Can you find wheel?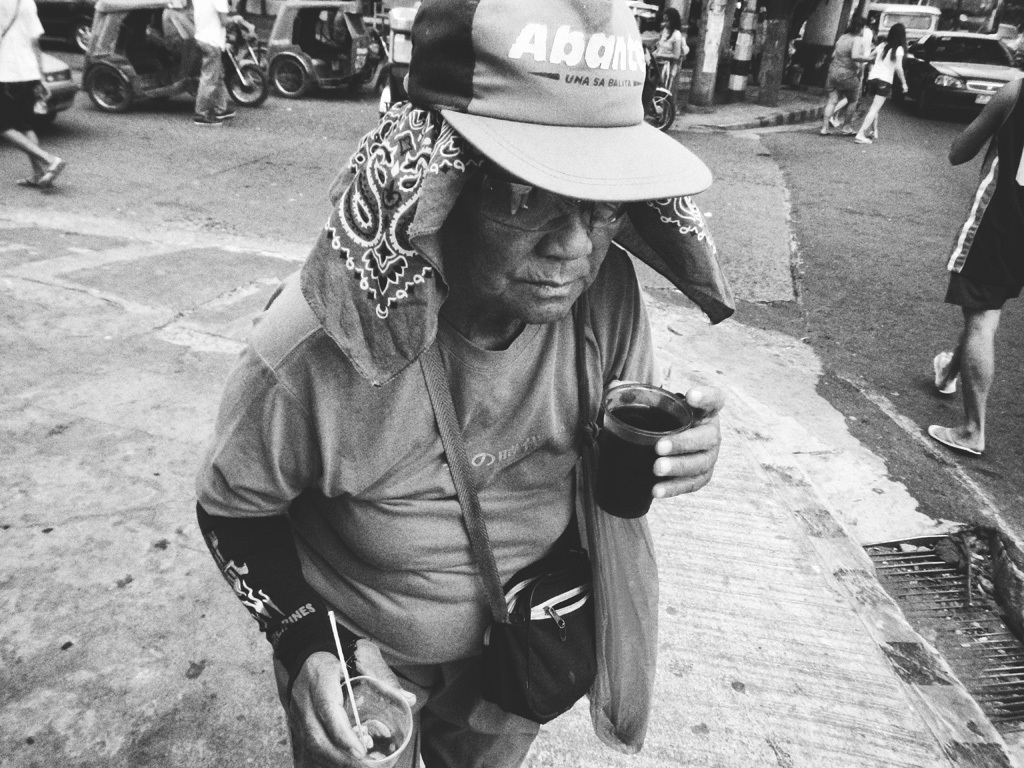
Yes, bounding box: left=645, top=92, right=675, bottom=130.
